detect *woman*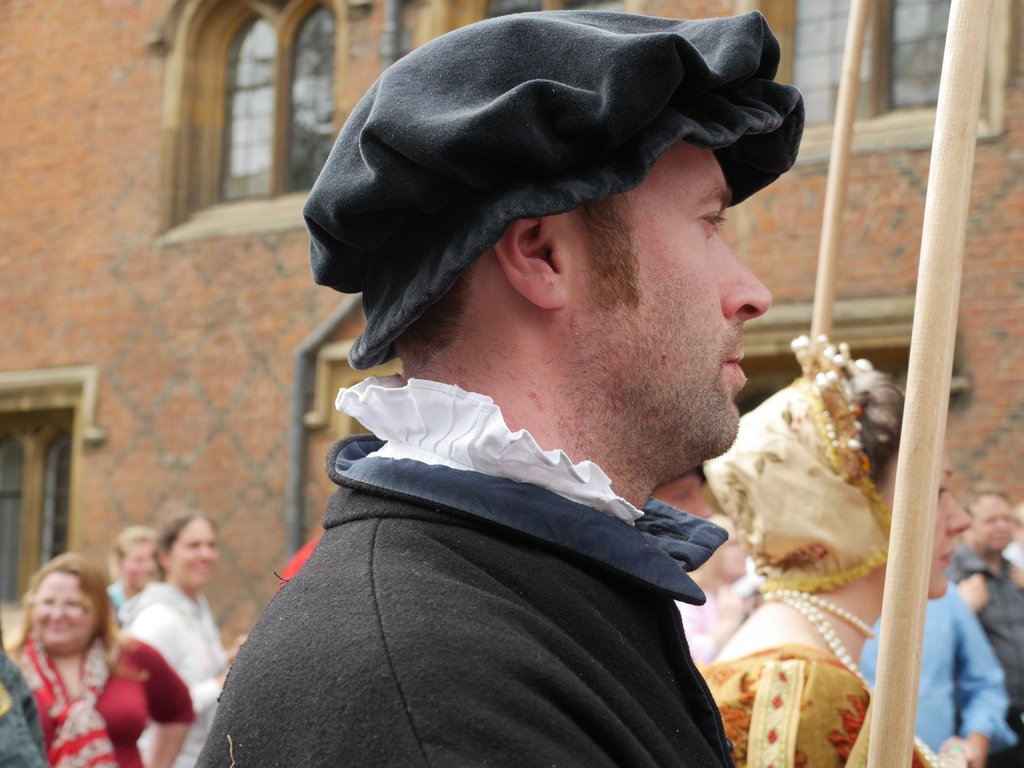
x1=706 y1=331 x2=965 y2=767
